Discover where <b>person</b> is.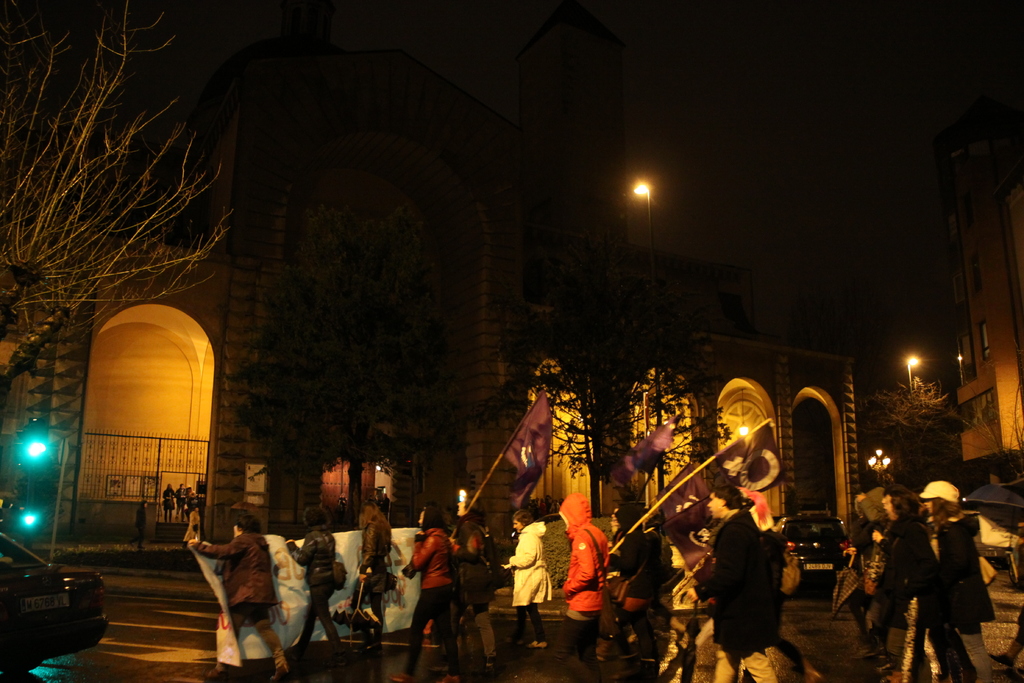
Discovered at <region>133, 497, 145, 549</region>.
